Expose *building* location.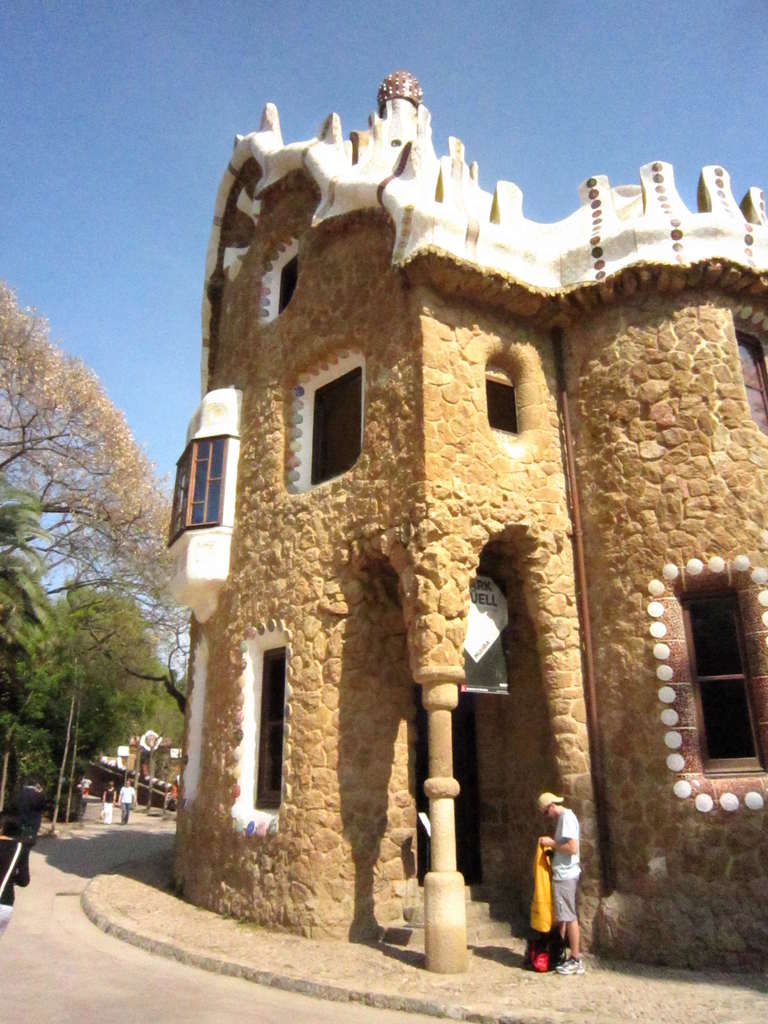
Exposed at [166, 70, 767, 972].
